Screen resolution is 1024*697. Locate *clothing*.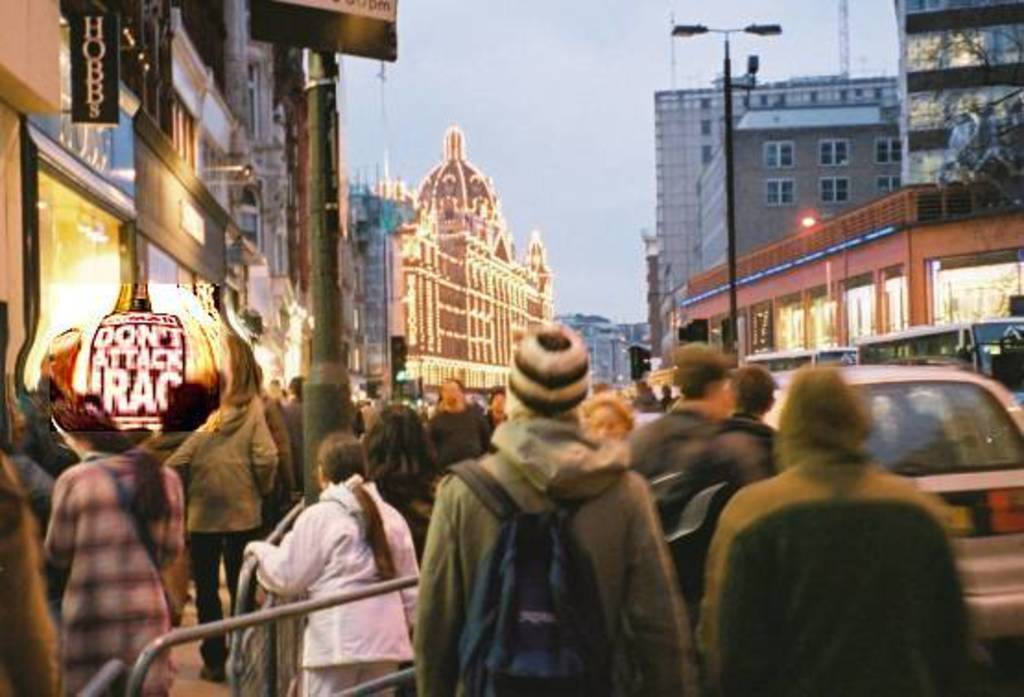
(left=244, top=479, right=419, bottom=695).
